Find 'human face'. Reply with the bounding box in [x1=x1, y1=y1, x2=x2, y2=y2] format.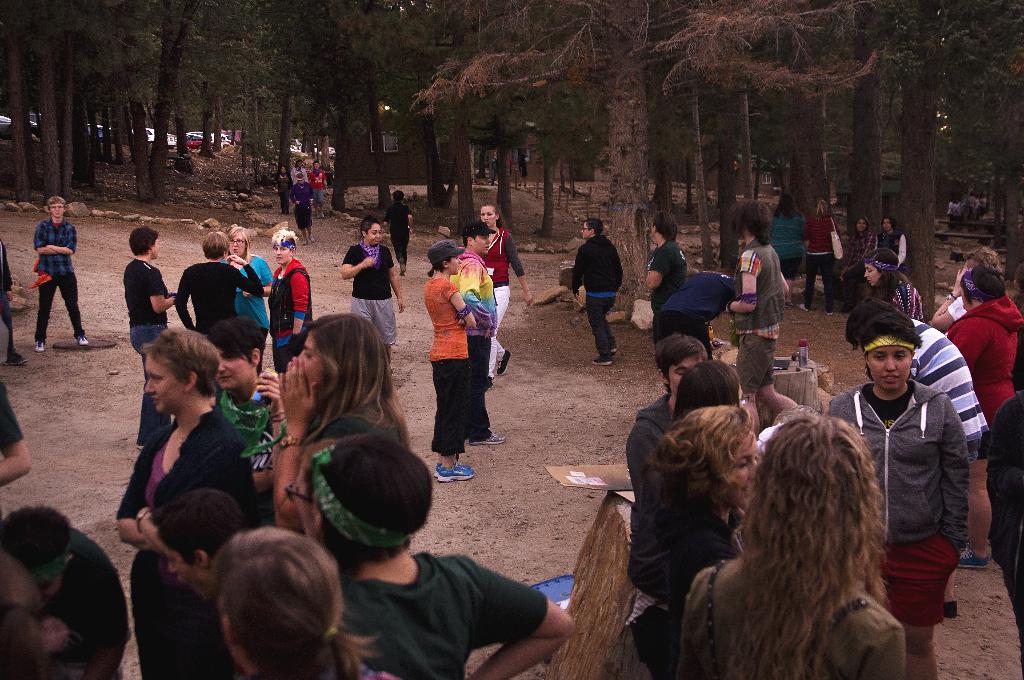
[x1=291, y1=463, x2=315, y2=537].
